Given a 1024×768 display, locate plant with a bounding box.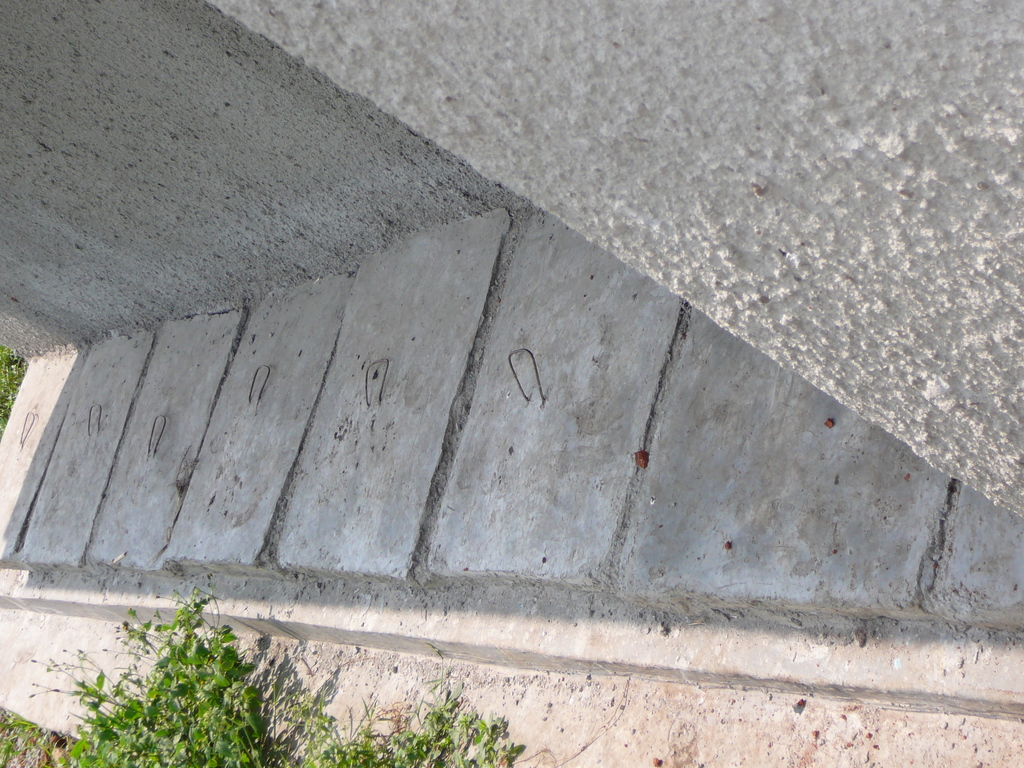
Located: (86, 591, 277, 753).
